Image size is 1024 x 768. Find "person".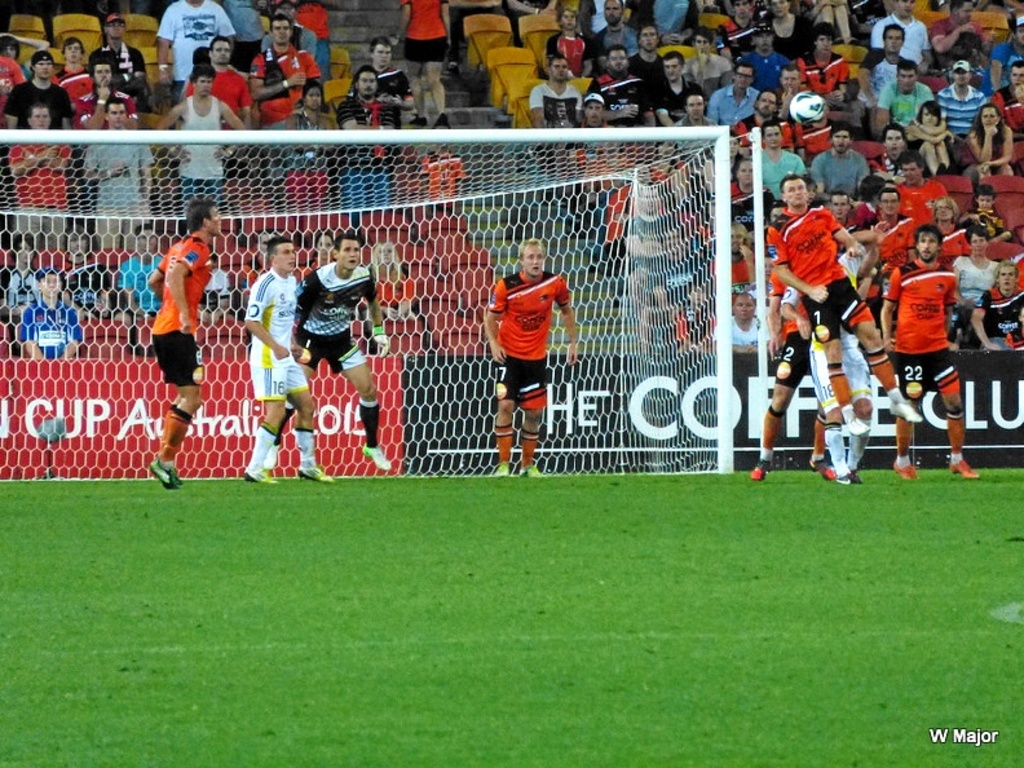
select_region(163, 54, 240, 199).
